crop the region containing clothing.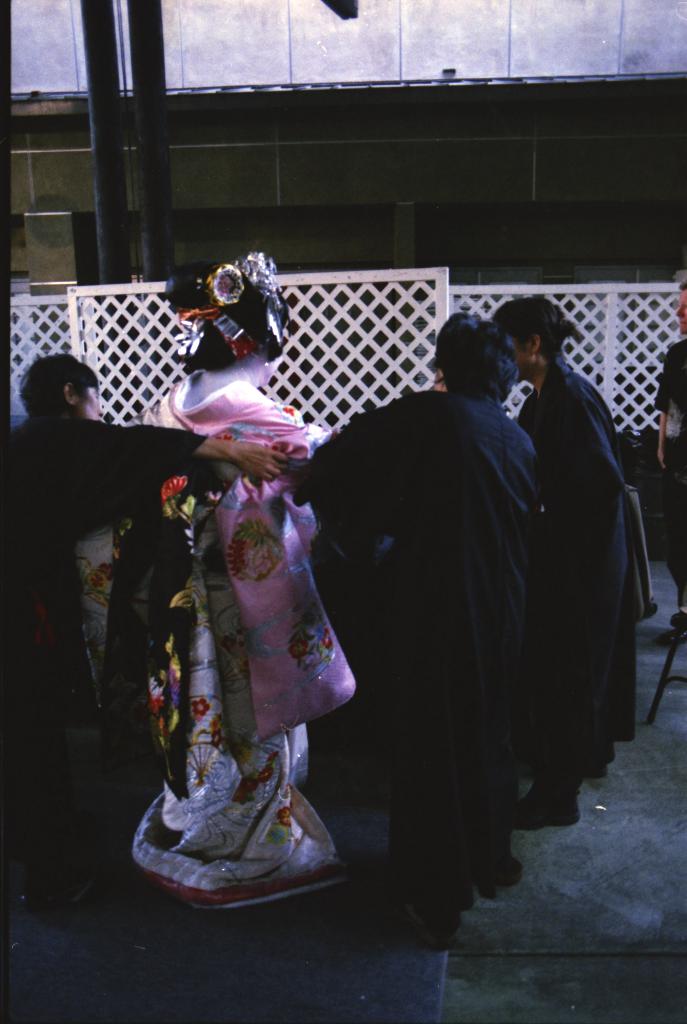
Crop region: bbox=(649, 328, 686, 623).
